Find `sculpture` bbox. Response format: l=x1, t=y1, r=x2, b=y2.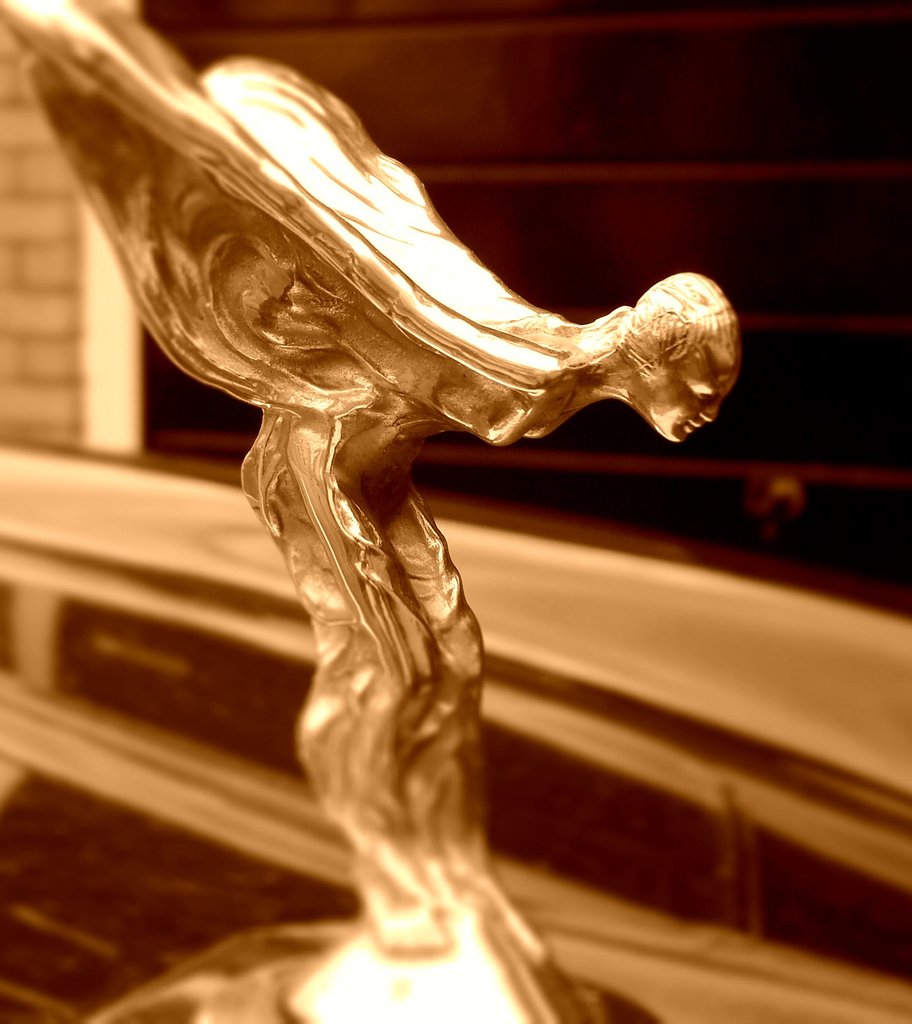
l=53, t=66, r=756, b=953.
